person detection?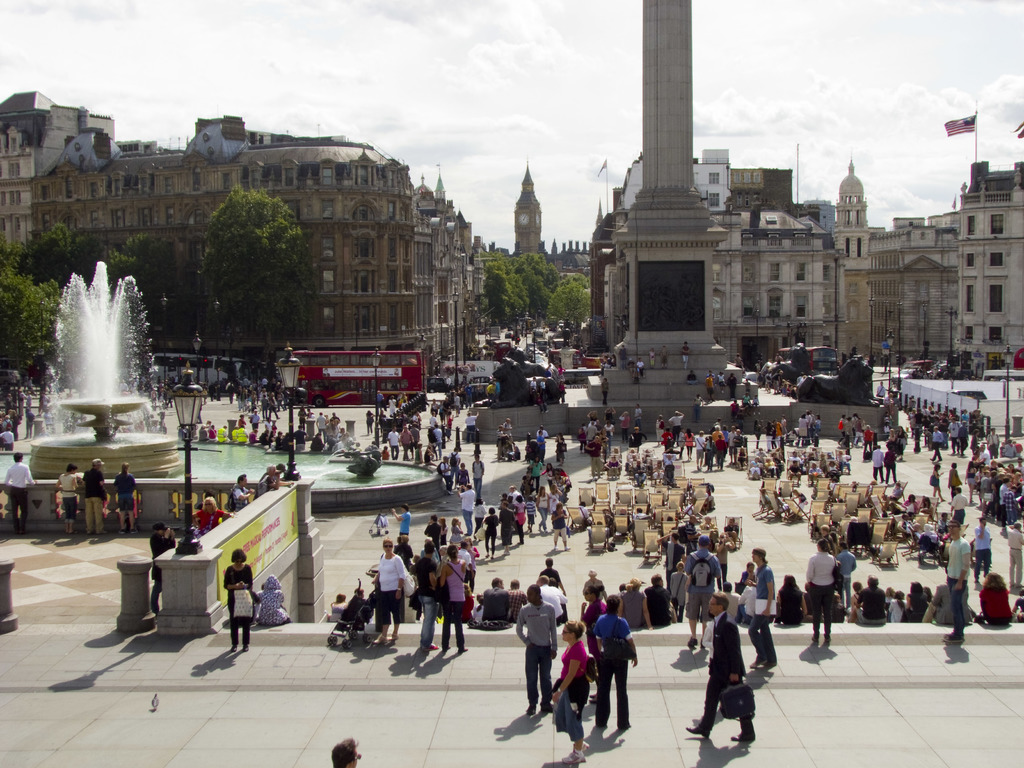
[left=727, top=373, right=738, bottom=397]
